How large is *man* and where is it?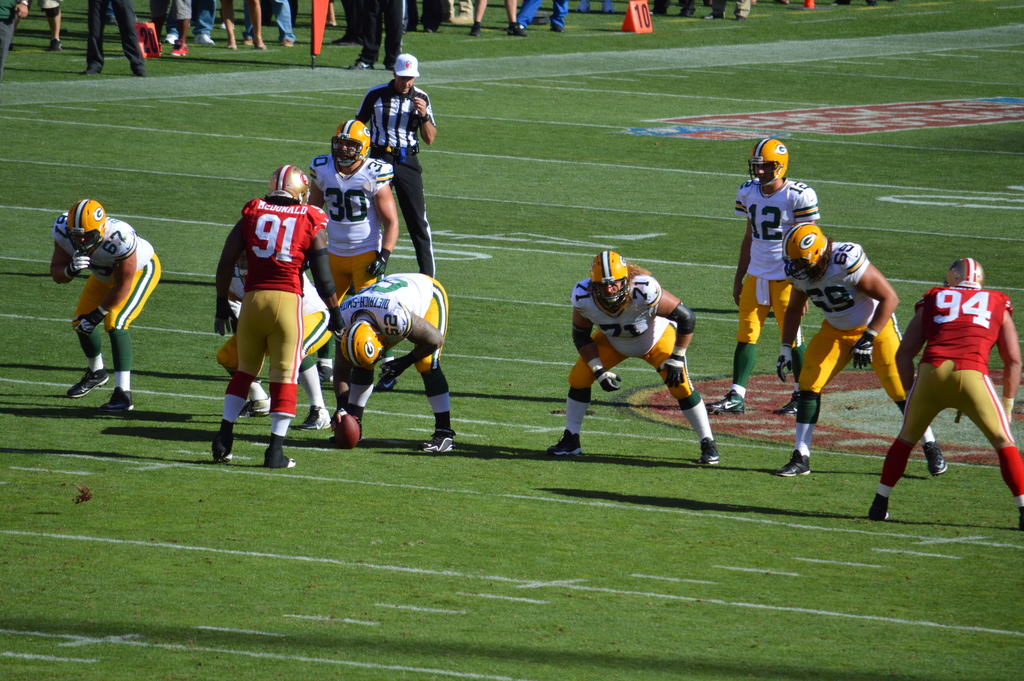
Bounding box: 353/54/435/281.
